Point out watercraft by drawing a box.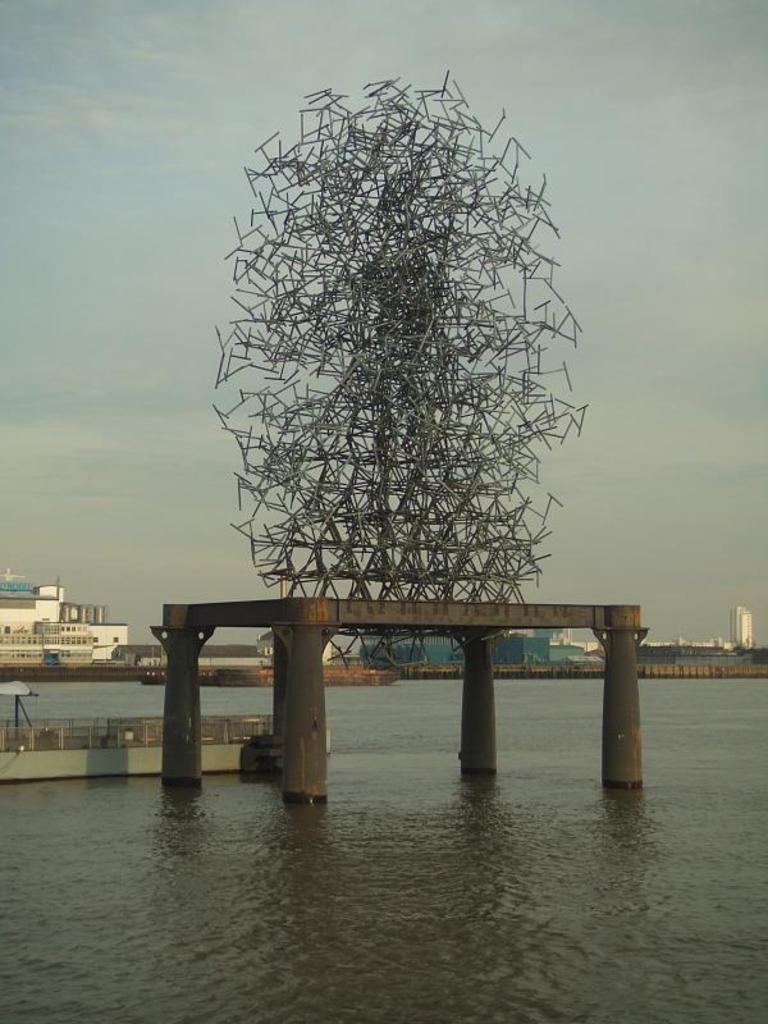
{"x1": 0, "y1": 620, "x2": 100, "y2": 676}.
